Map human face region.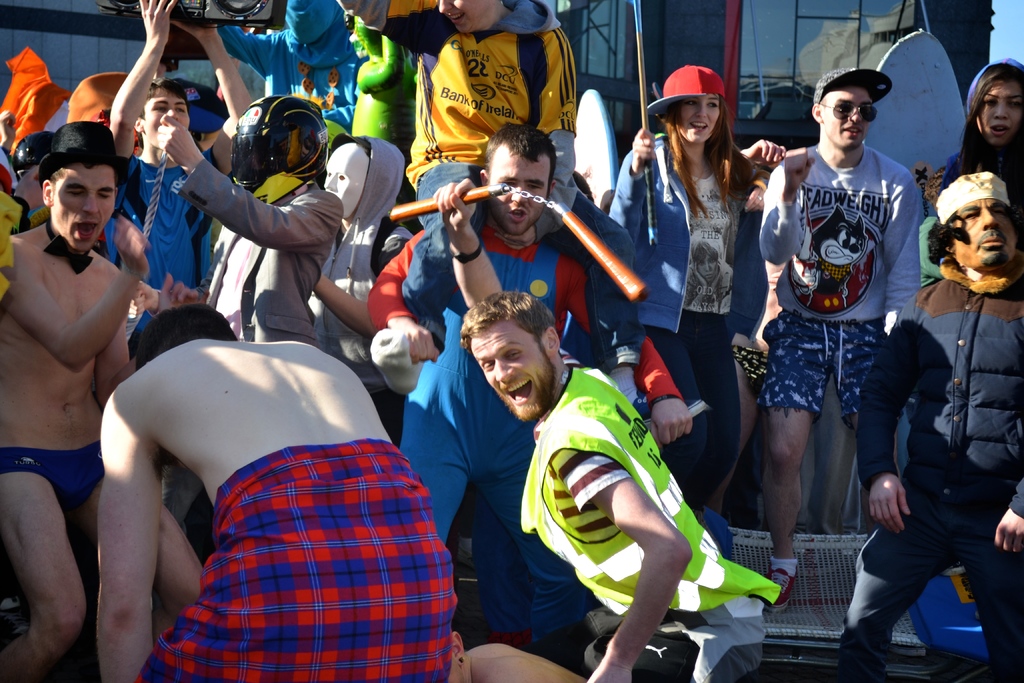
Mapped to box(673, 90, 726, 146).
